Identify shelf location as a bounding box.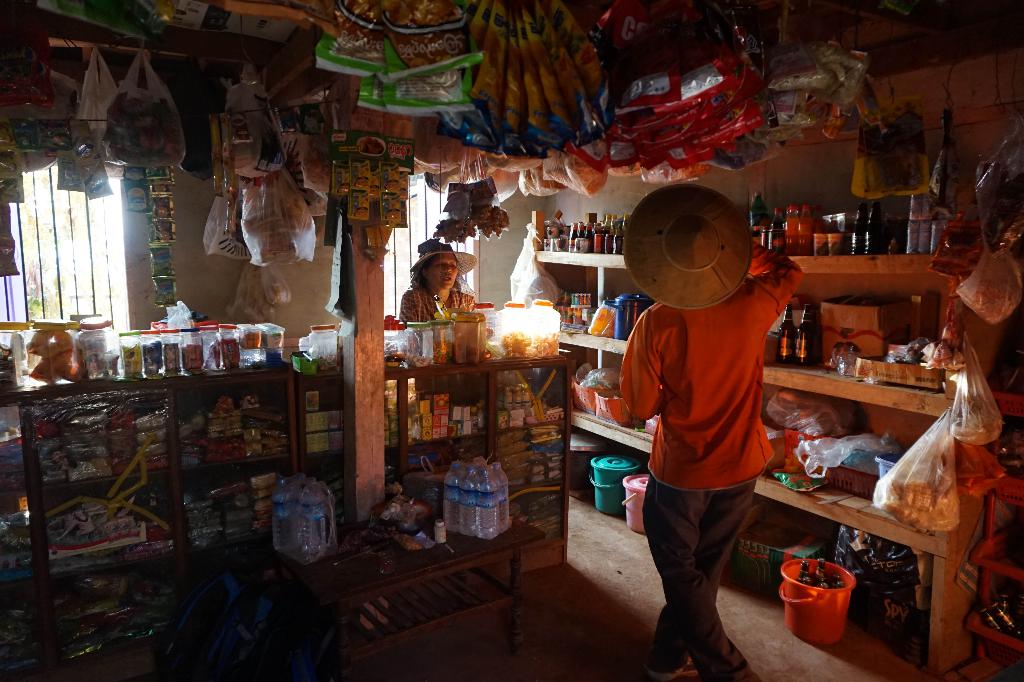
<region>748, 387, 954, 556</region>.
